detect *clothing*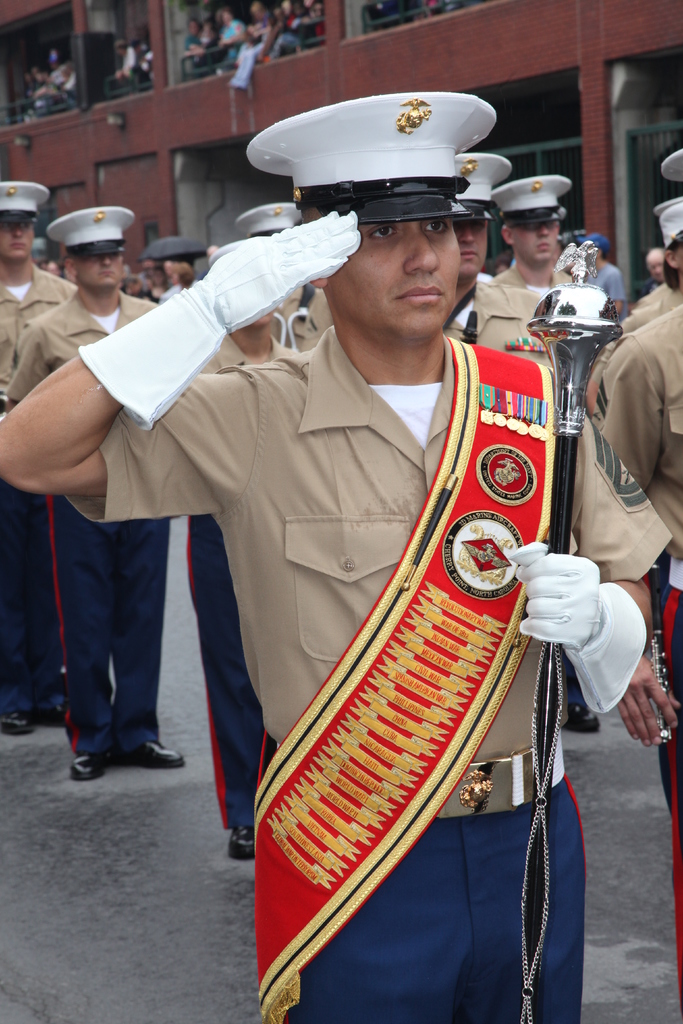
box=[603, 293, 682, 829]
